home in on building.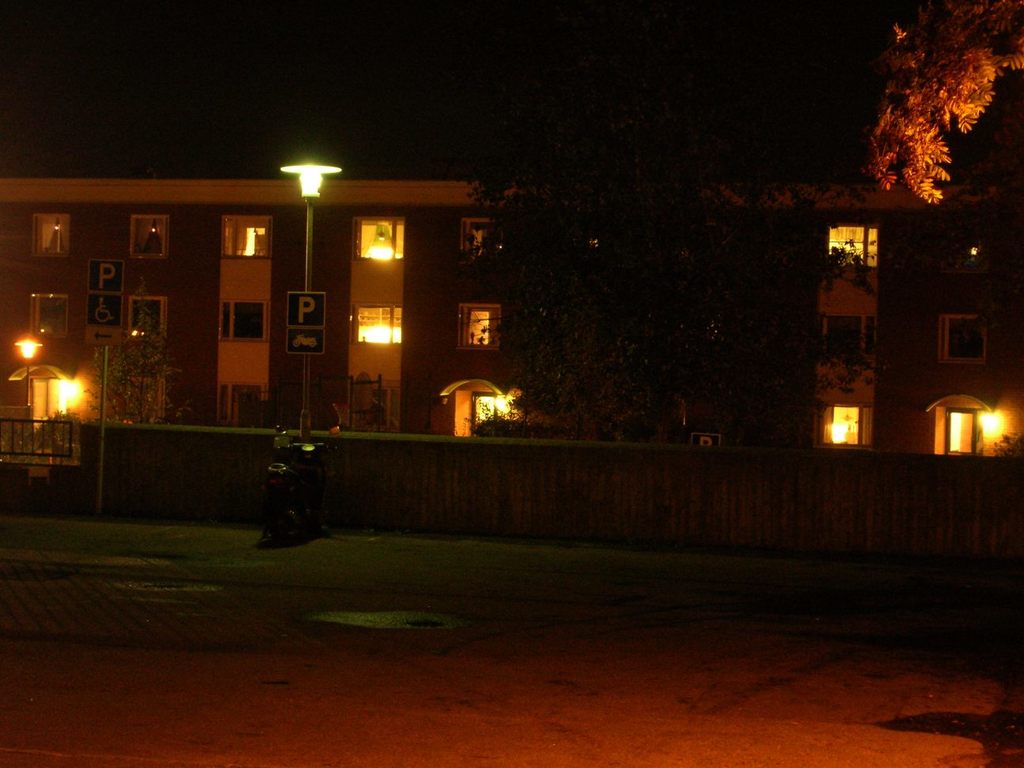
Homed in at crop(0, 168, 1023, 461).
